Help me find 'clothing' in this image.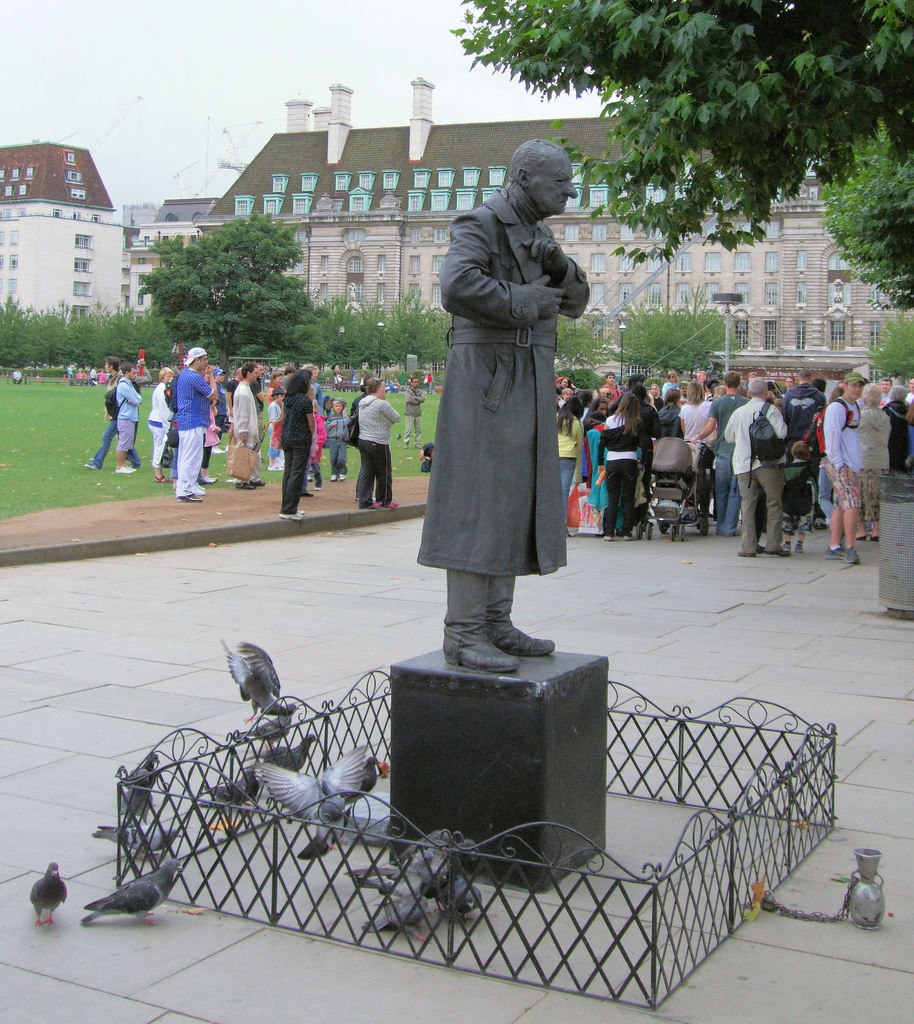
Found it: crop(576, 421, 613, 530).
